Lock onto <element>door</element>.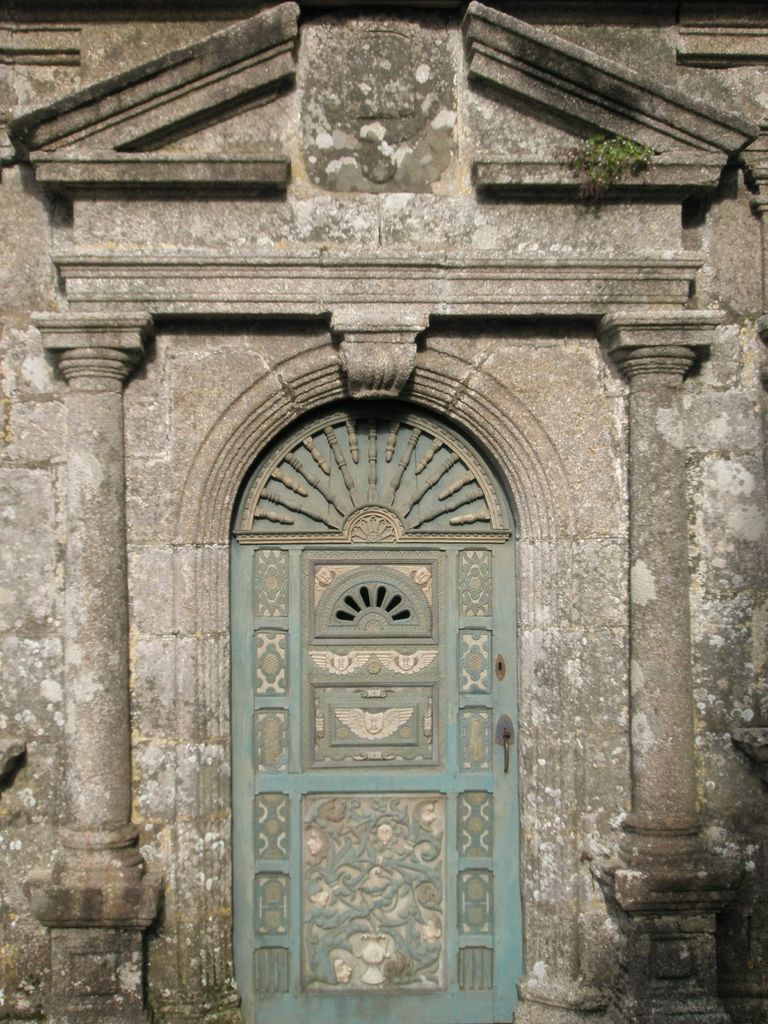
Locked: Rect(230, 536, 518, 1023).
